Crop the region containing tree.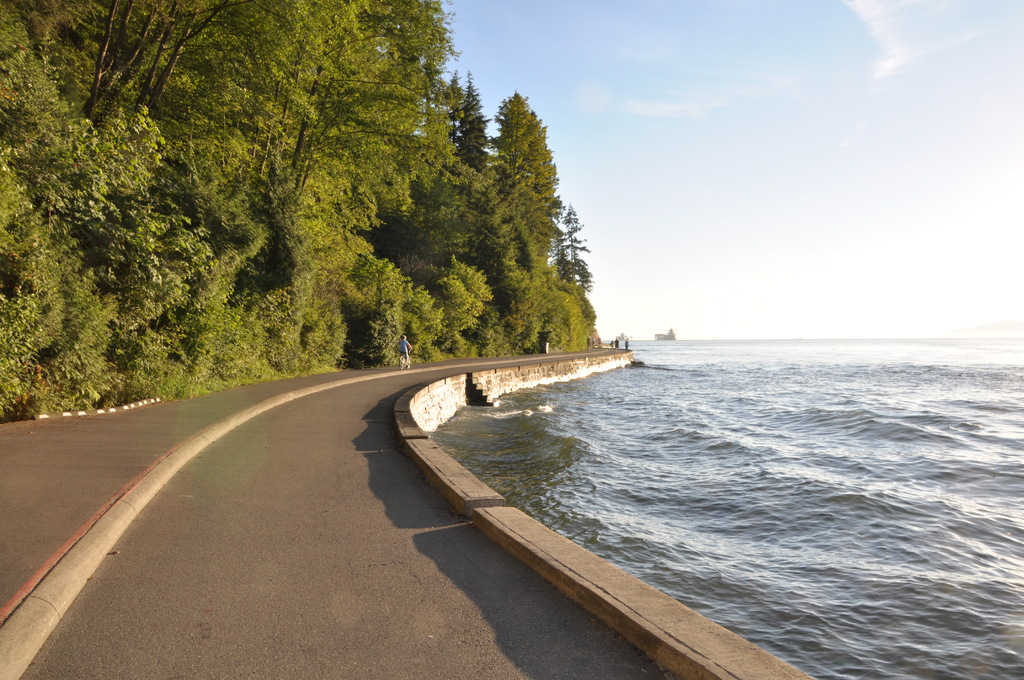
Crop region: select_region(473, 76, 586, 340).
